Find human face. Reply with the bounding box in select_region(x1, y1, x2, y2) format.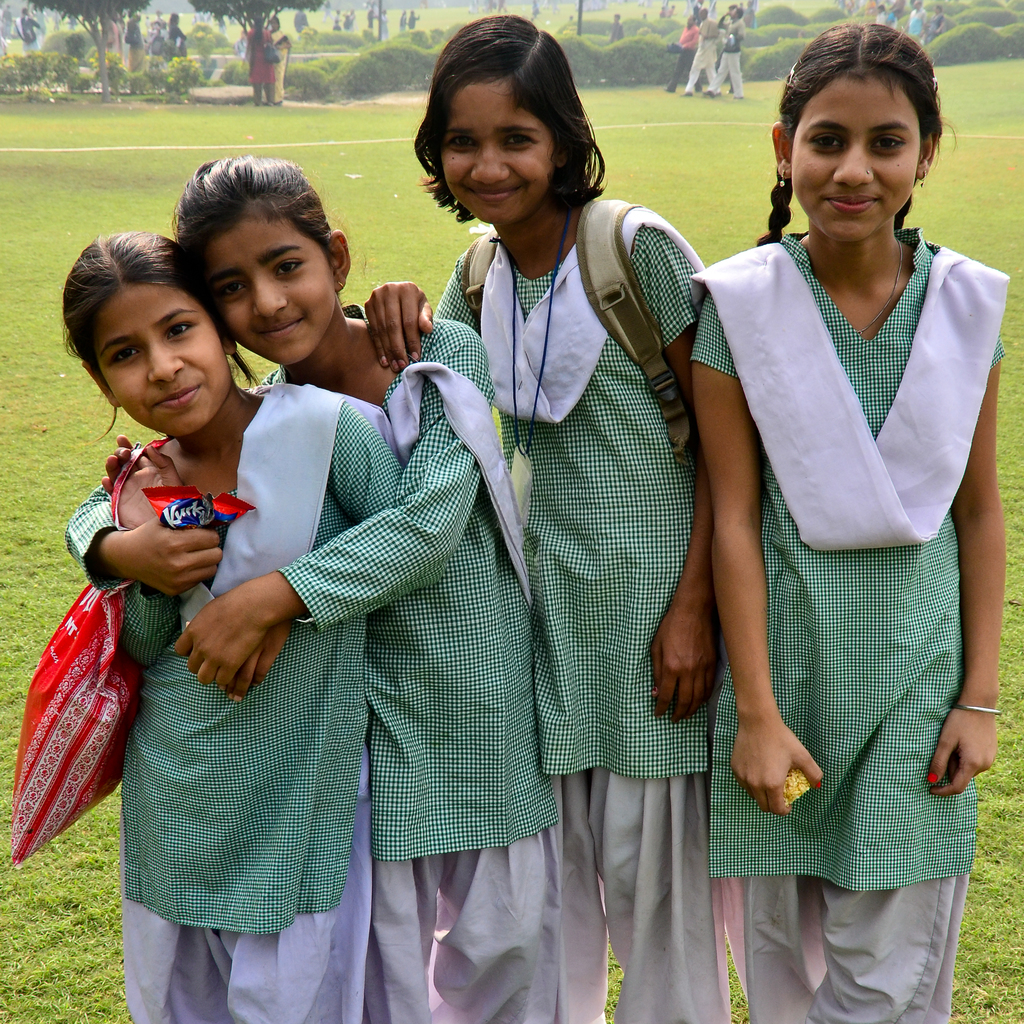
select_region(90, 283, 230, 438).
